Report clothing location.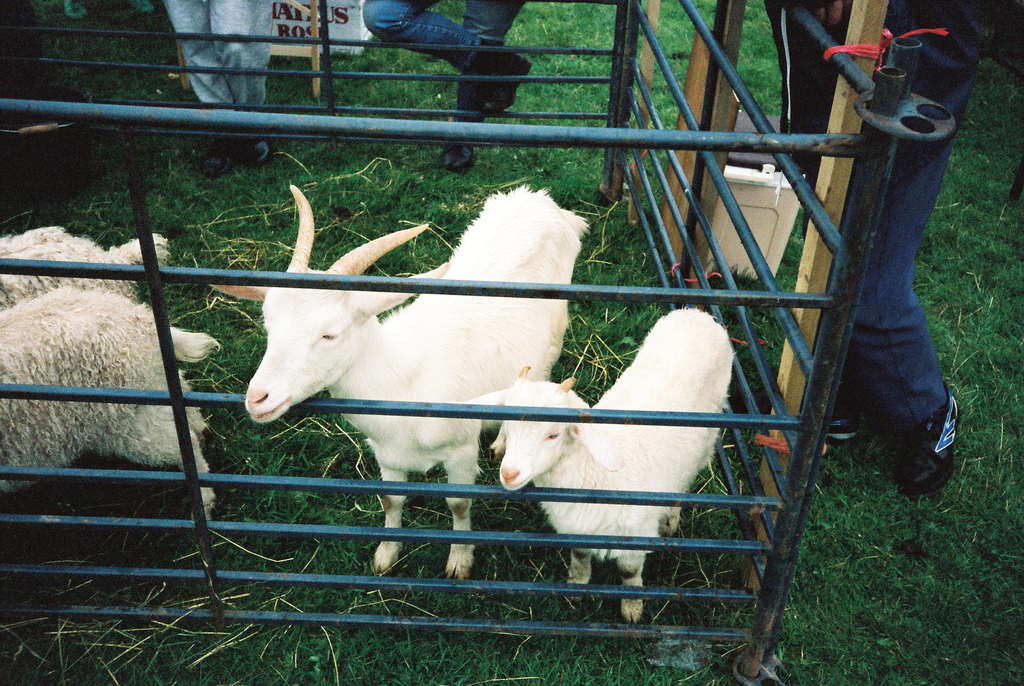
Report: {"x1": 156, "y1": 0, "x2": 282, "y2": 120}.
